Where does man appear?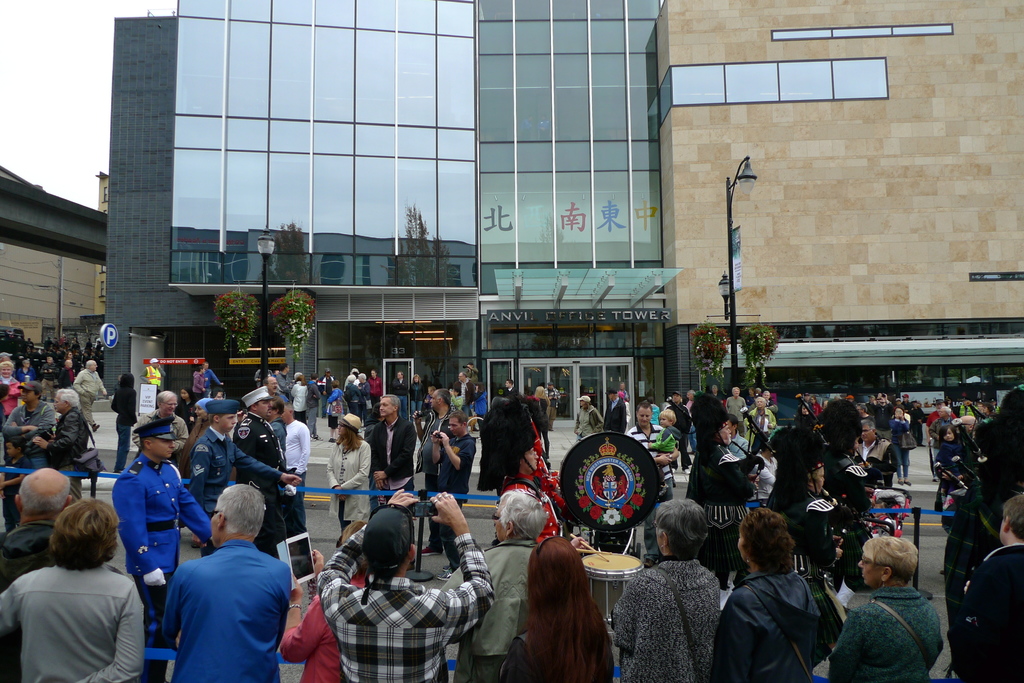
Appears at box(3, 379, 56, 447).
